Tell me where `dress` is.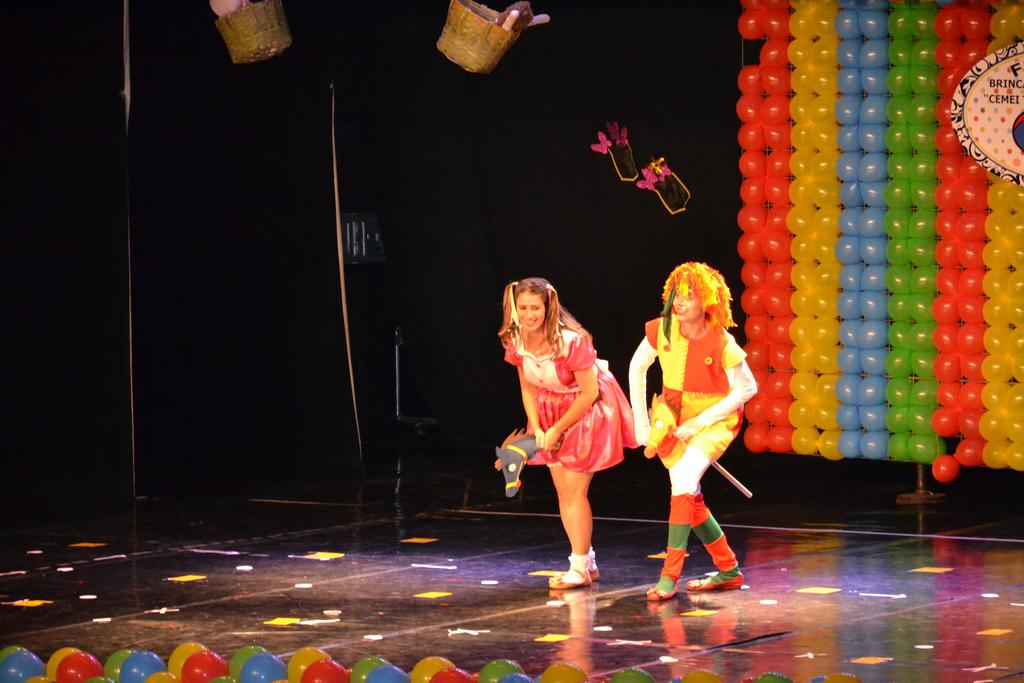
`dress` is at {"left": 500, "top": 325, "right": 638, "bottom": 475}.
